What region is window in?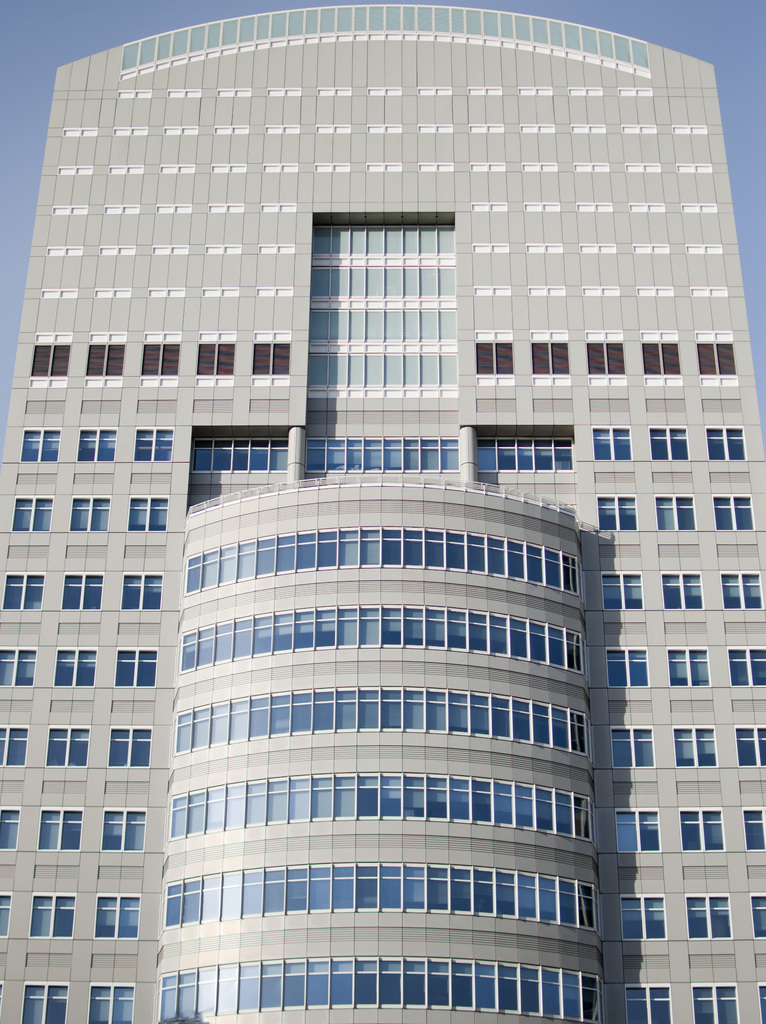
{"left": 114, "top": 564, "right": 165, "bottom": 614}.
